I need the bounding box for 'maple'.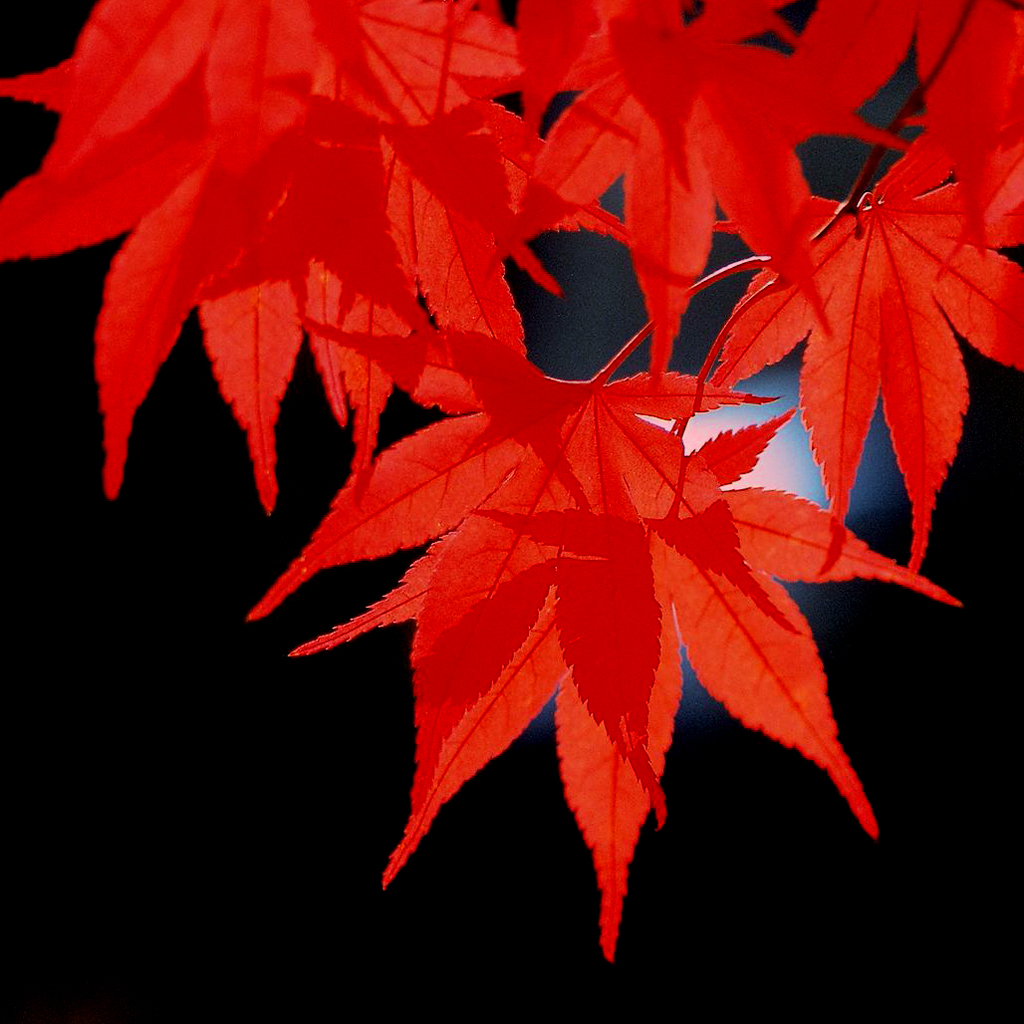
Here it is: (left=73, top=22, right=974, bottom=968).
